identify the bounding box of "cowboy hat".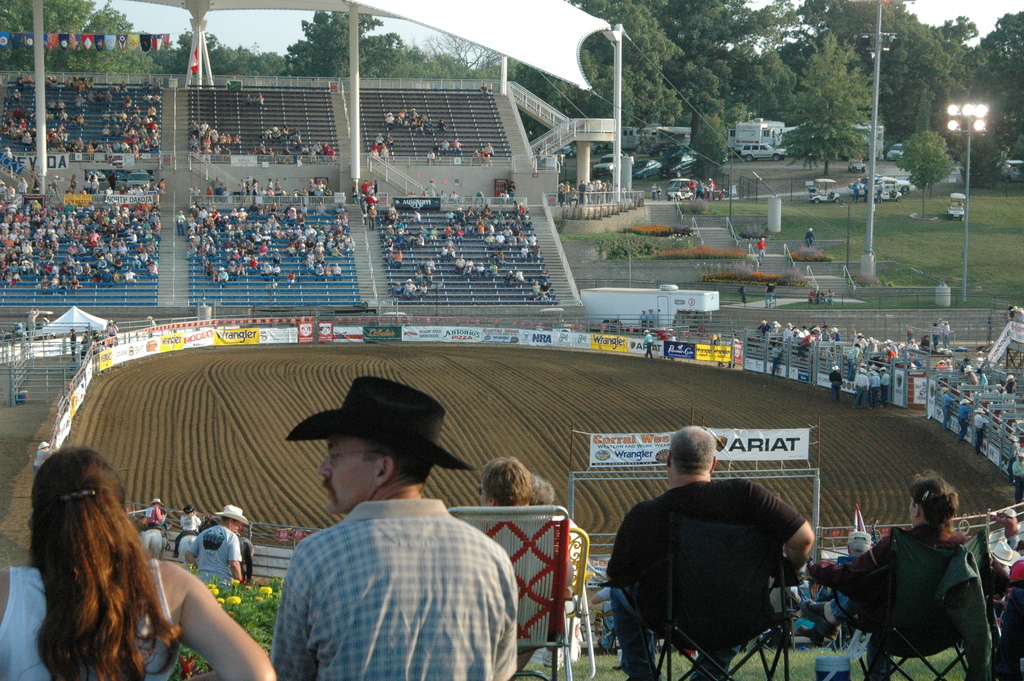
box=[214, 504, 250, 521].
